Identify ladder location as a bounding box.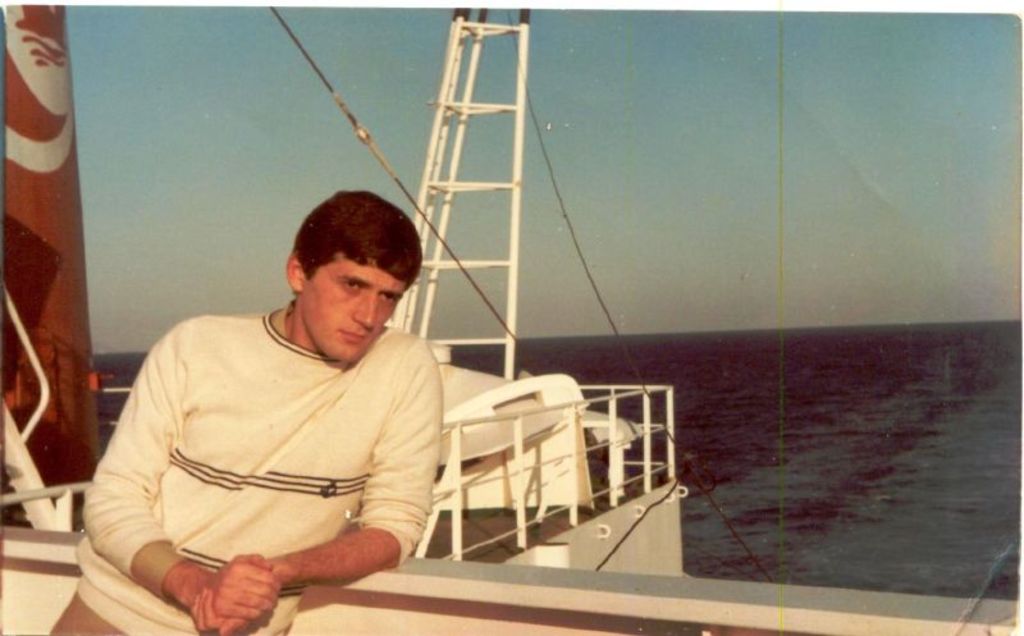
x1=383 y1=3 x2=530 y2=376.
